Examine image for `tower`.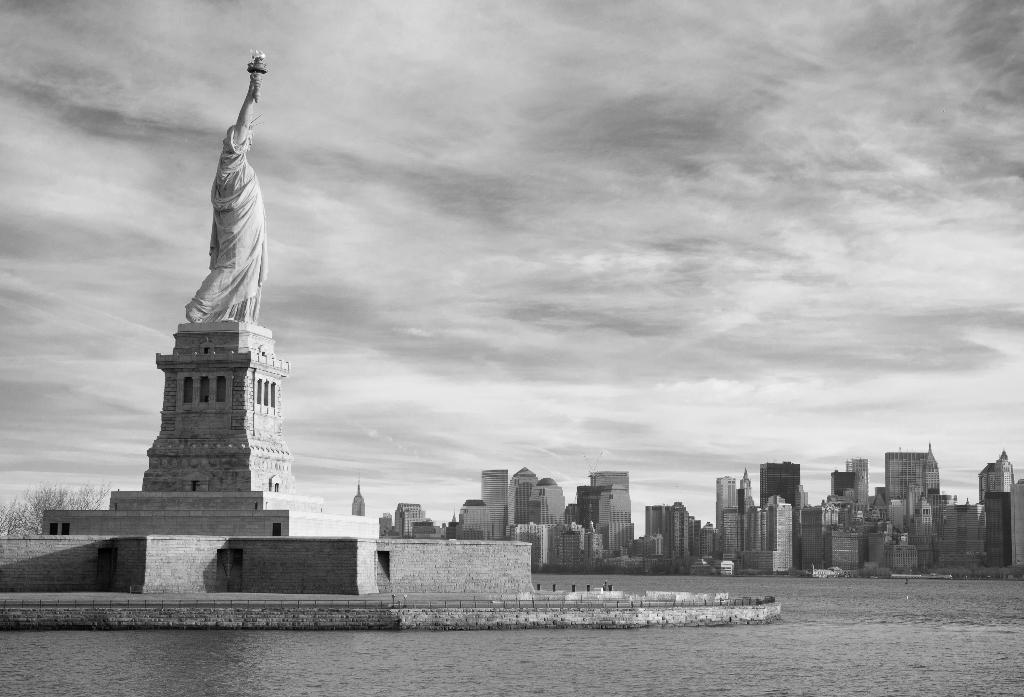
Examination result: [x1=762, y1=465, x2=799, y2=552].
